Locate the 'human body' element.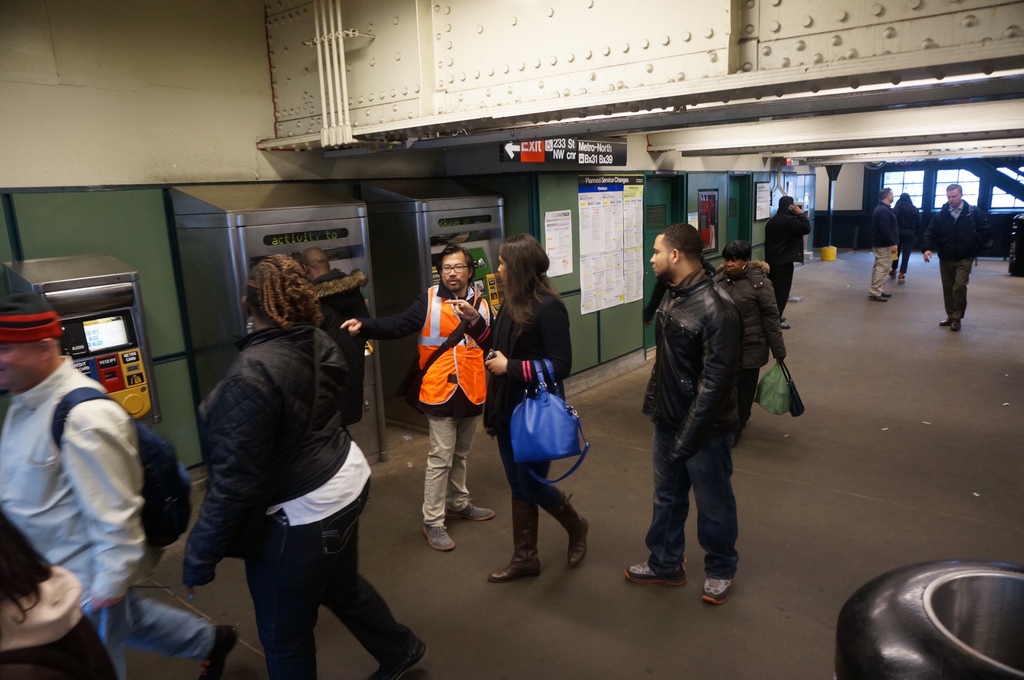
Element bbox: (871, 198, 899, 304).
